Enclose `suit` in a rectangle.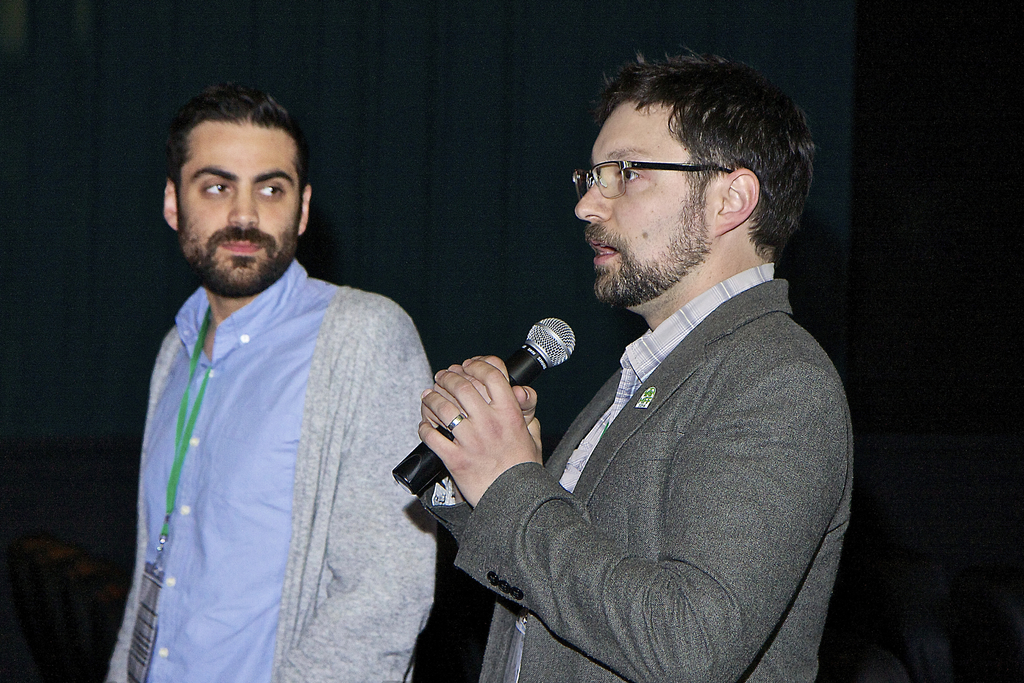
x1=412, y1=175, x2=859, y2=676.
